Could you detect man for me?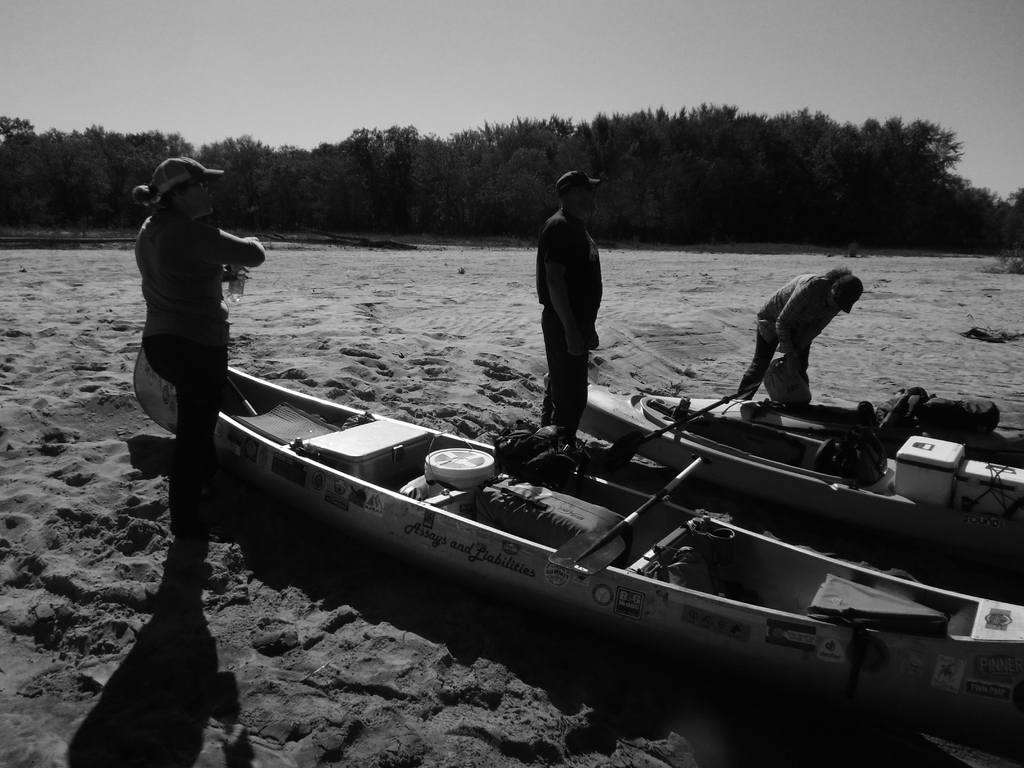
Detection result: [529, 168, 622, 449].
